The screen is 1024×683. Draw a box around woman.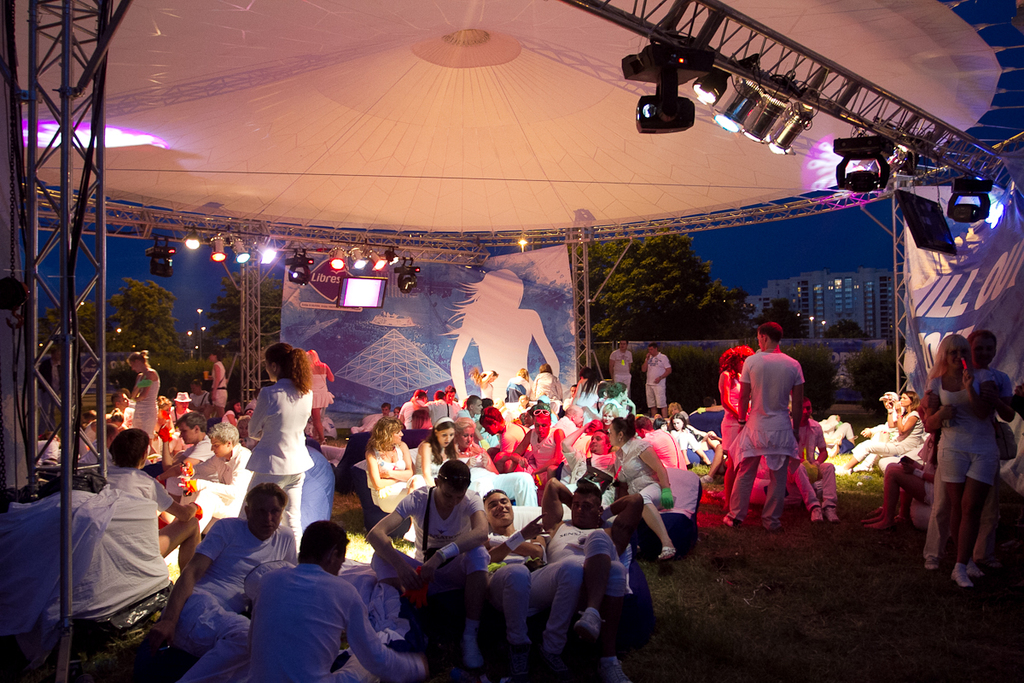
rect(201, 347, 226, 417).
